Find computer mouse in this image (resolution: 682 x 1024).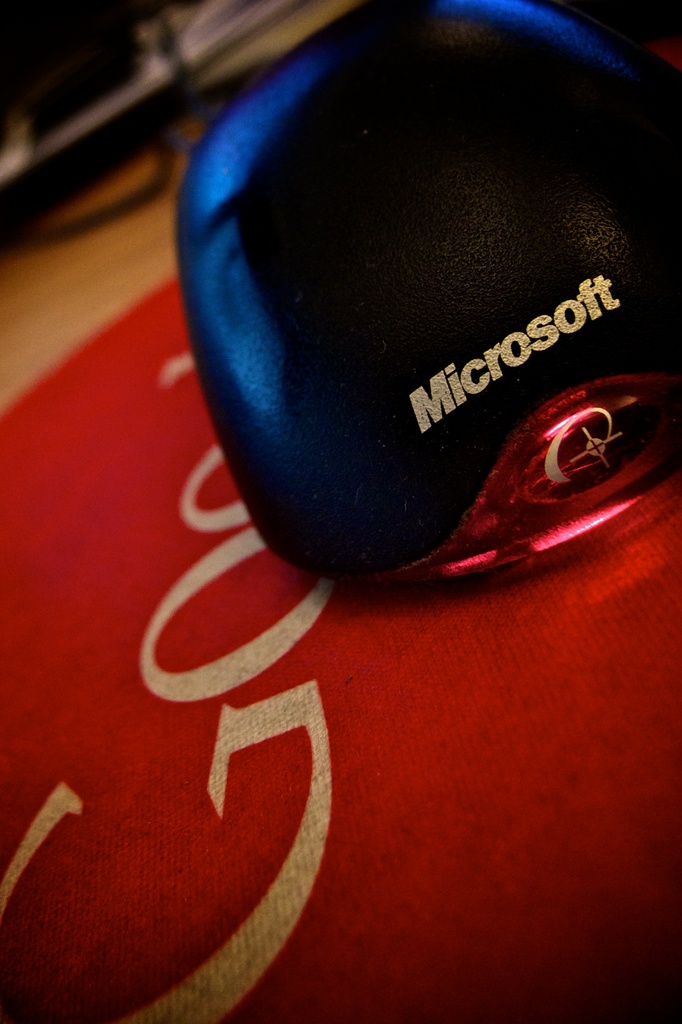
[173,0,681,591].
